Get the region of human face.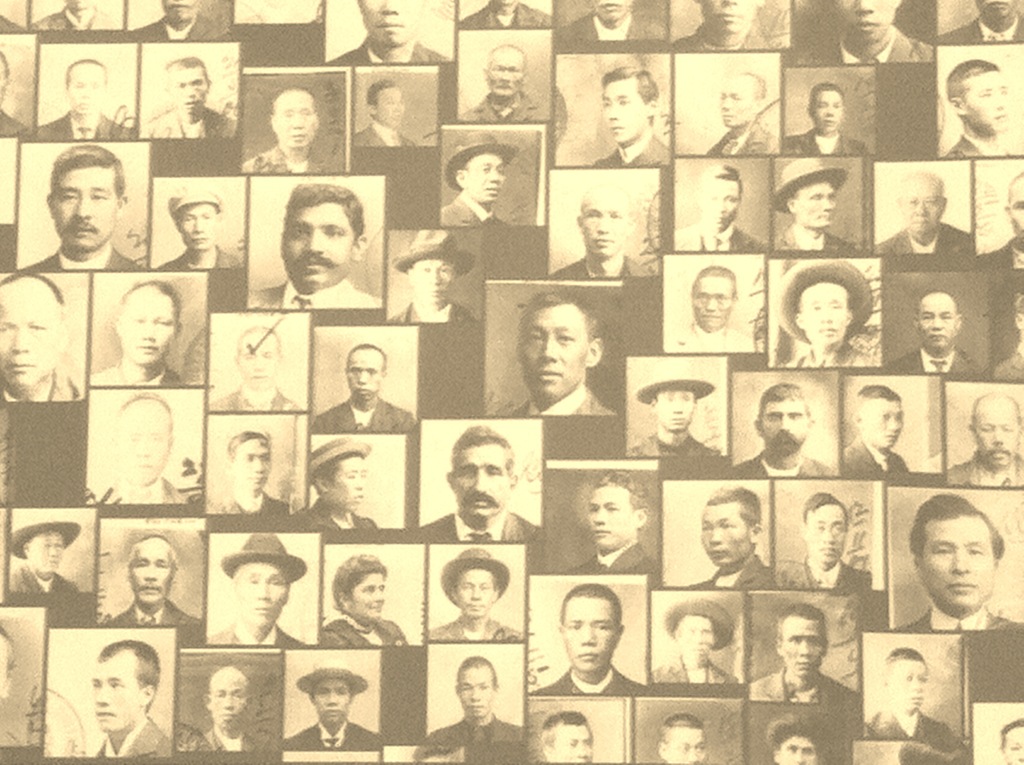
region(809, 503, 848, 561).
